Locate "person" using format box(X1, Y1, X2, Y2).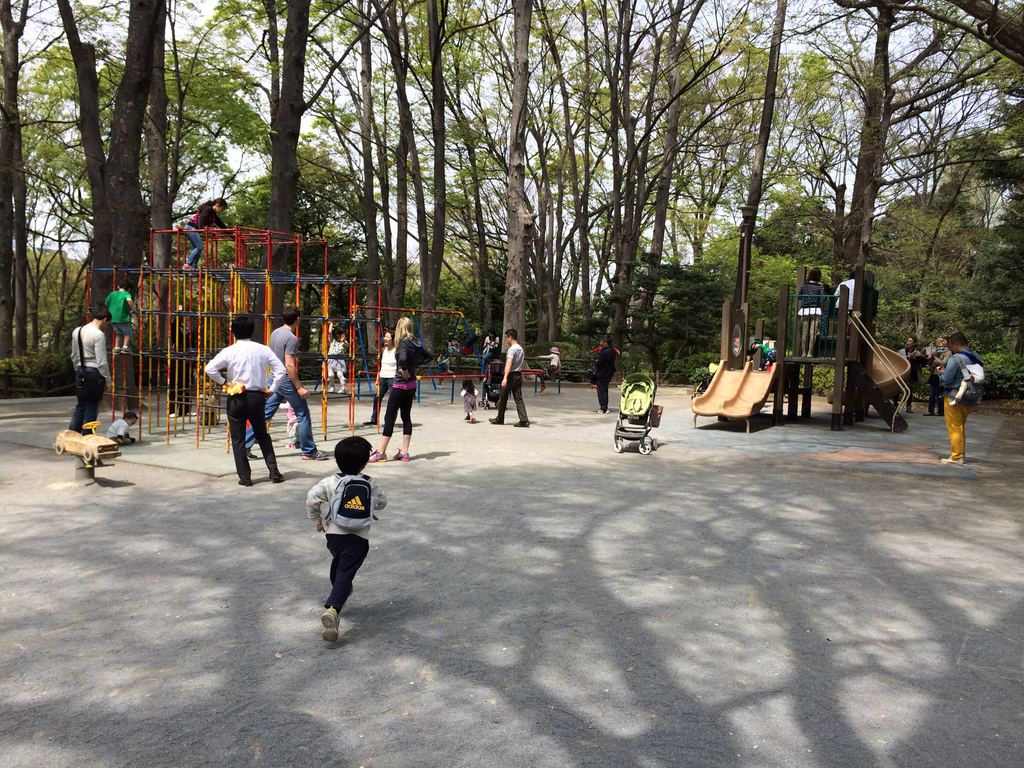
box(67, 305, 111, 438).
